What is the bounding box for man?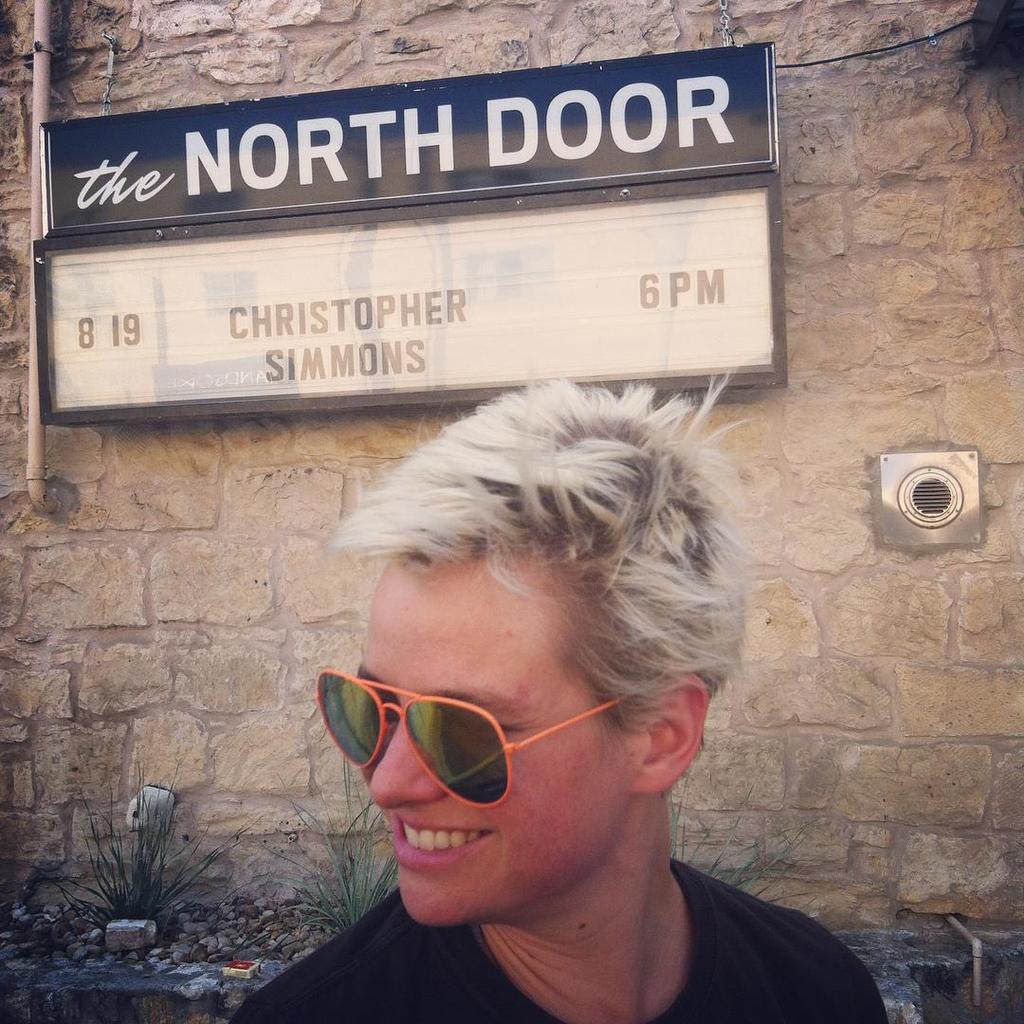
[x1=194, y1=347, x2=898, y2=1023].
